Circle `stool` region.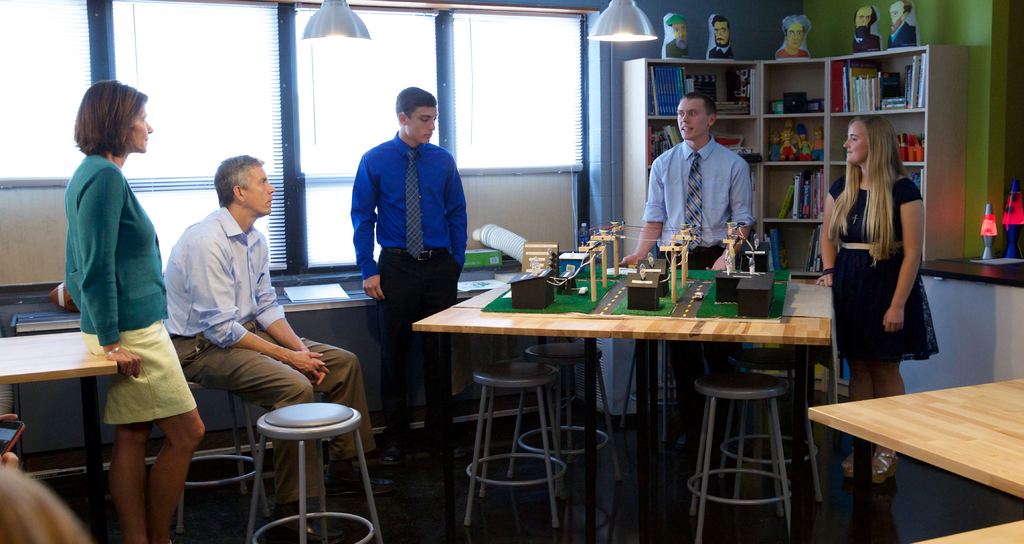
Region: [244, 401, 383, 543].
